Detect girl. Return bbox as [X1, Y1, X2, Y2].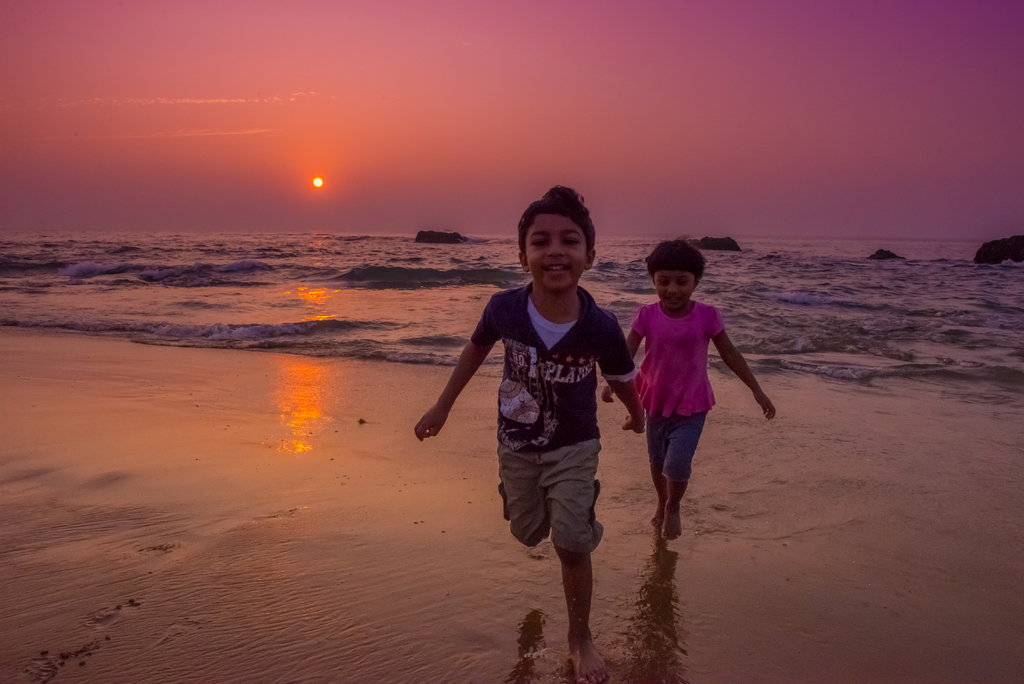
[600, 243, 776, 542].
